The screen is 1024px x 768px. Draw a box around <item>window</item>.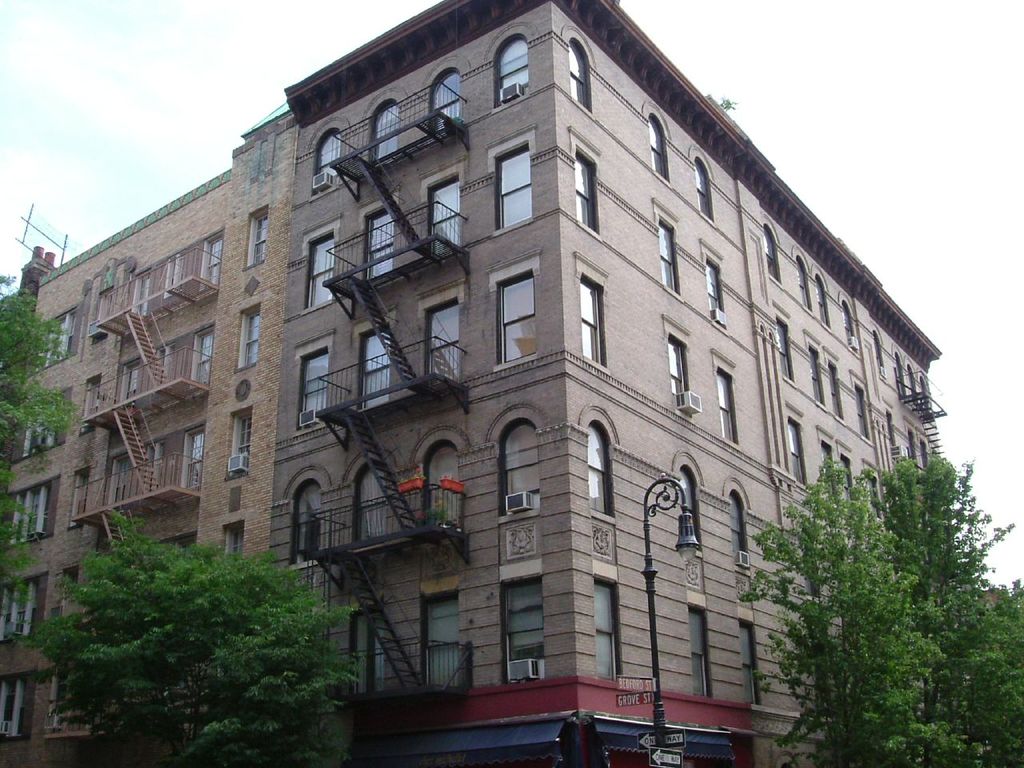
{"x1": 242, "y1": 310, "x2": 262, "y2": 372}.
